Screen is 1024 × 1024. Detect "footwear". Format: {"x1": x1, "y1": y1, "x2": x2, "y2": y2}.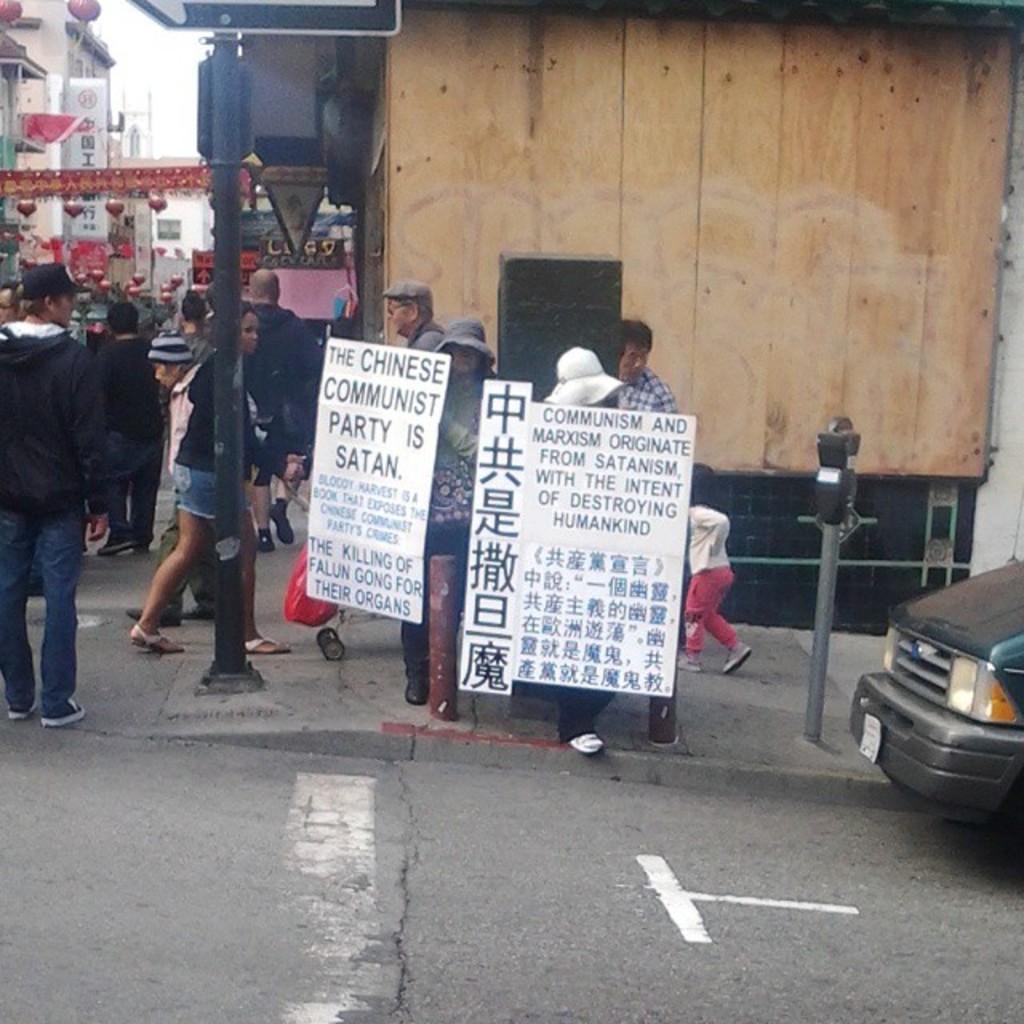
{"x1": 131, "y1": 627, "x2": 186, "y2": 658}.
